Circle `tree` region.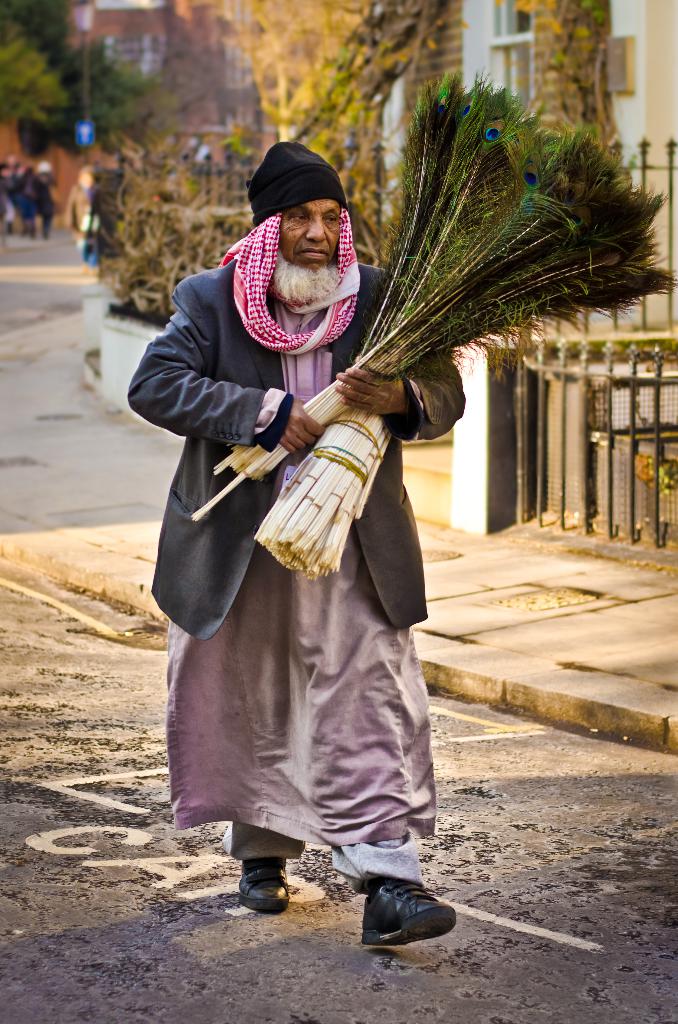
Region: l=69, t=41, r=156, b=121.
